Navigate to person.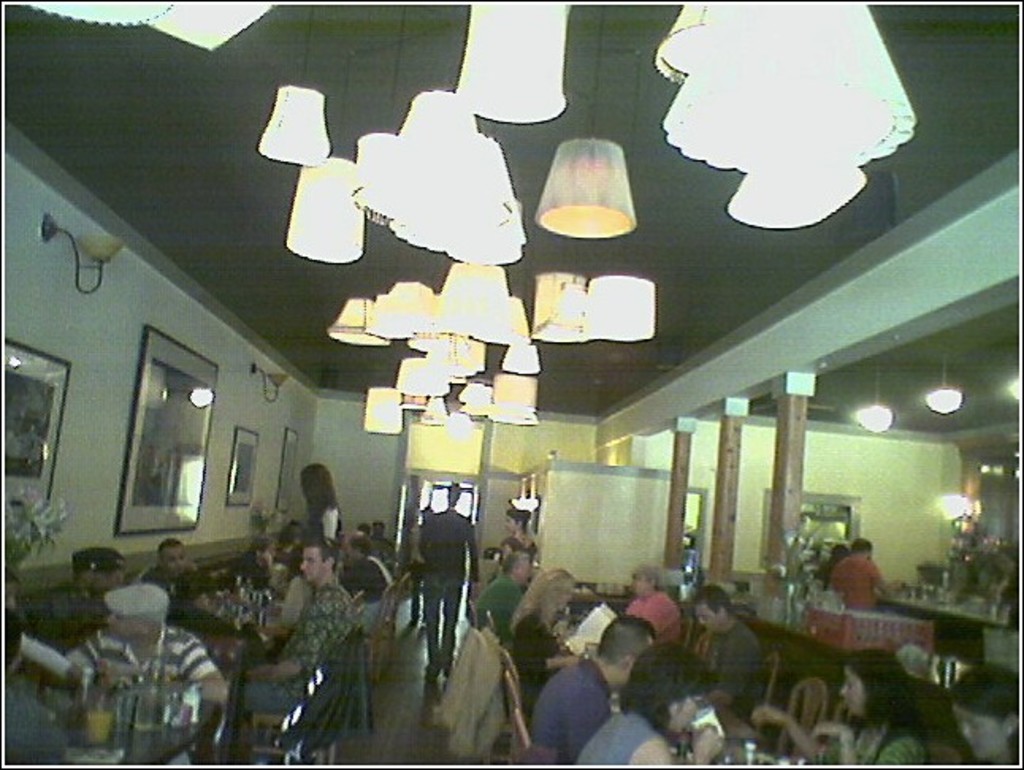
Navigation target: [left=949, top=664, right=1022, bottom=768].
